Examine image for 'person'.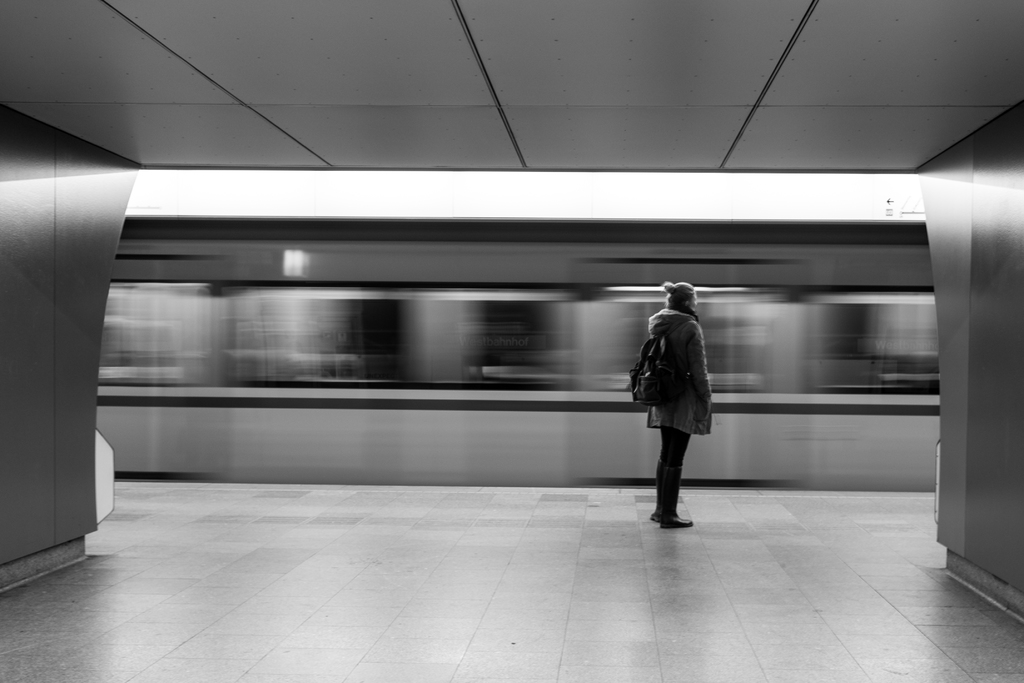
Examination result: 630/283/713/532.
